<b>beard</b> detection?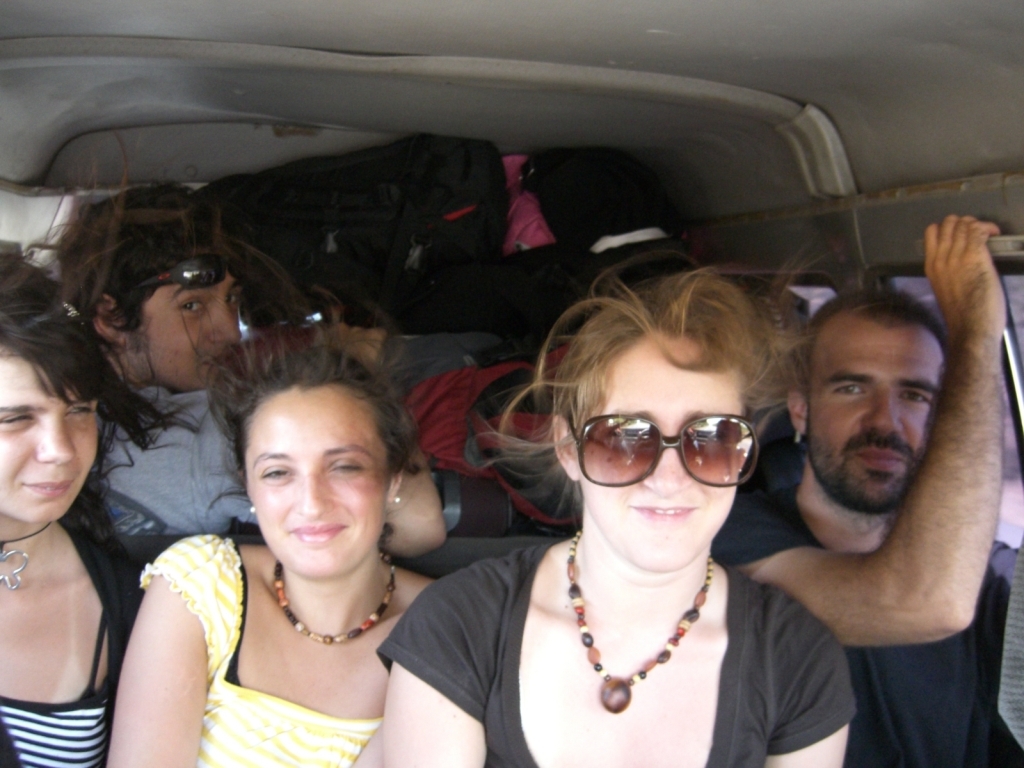
bbox=[797, 419, 919, 517]
